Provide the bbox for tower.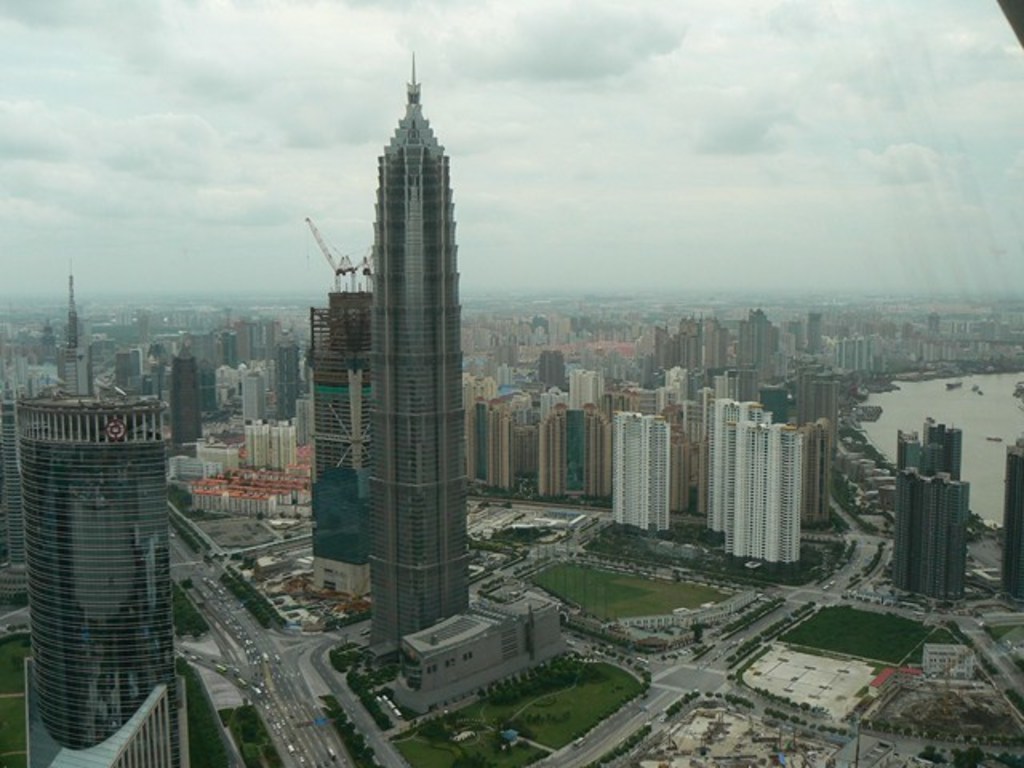
pyautogui.locateOnScreen(722, 419, 795, 558).
